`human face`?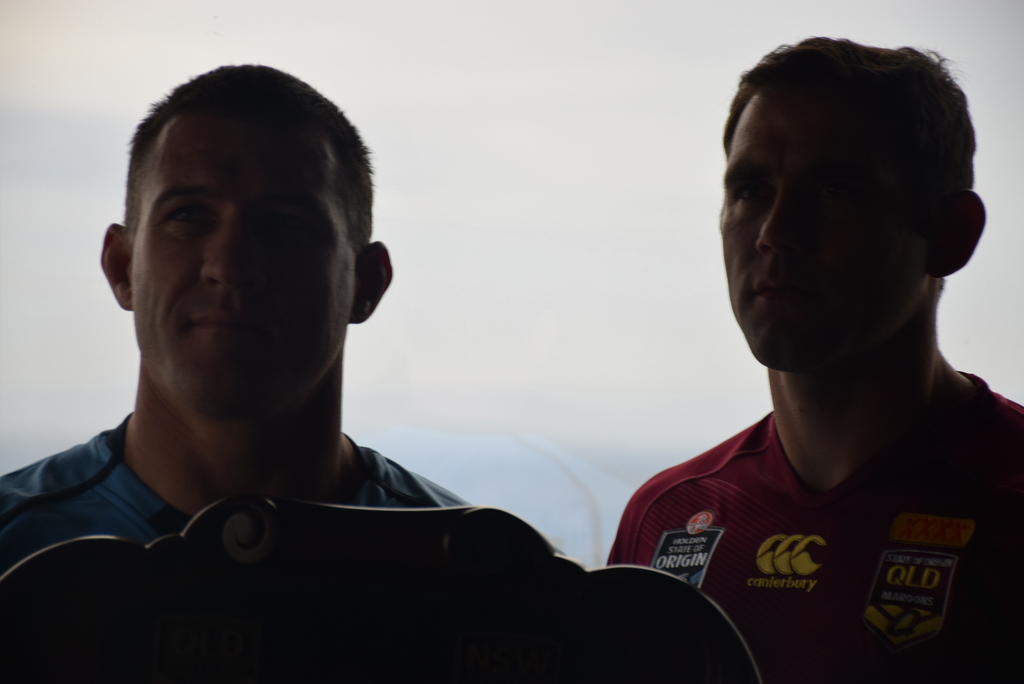
rect(718, 95, 932, 365)
